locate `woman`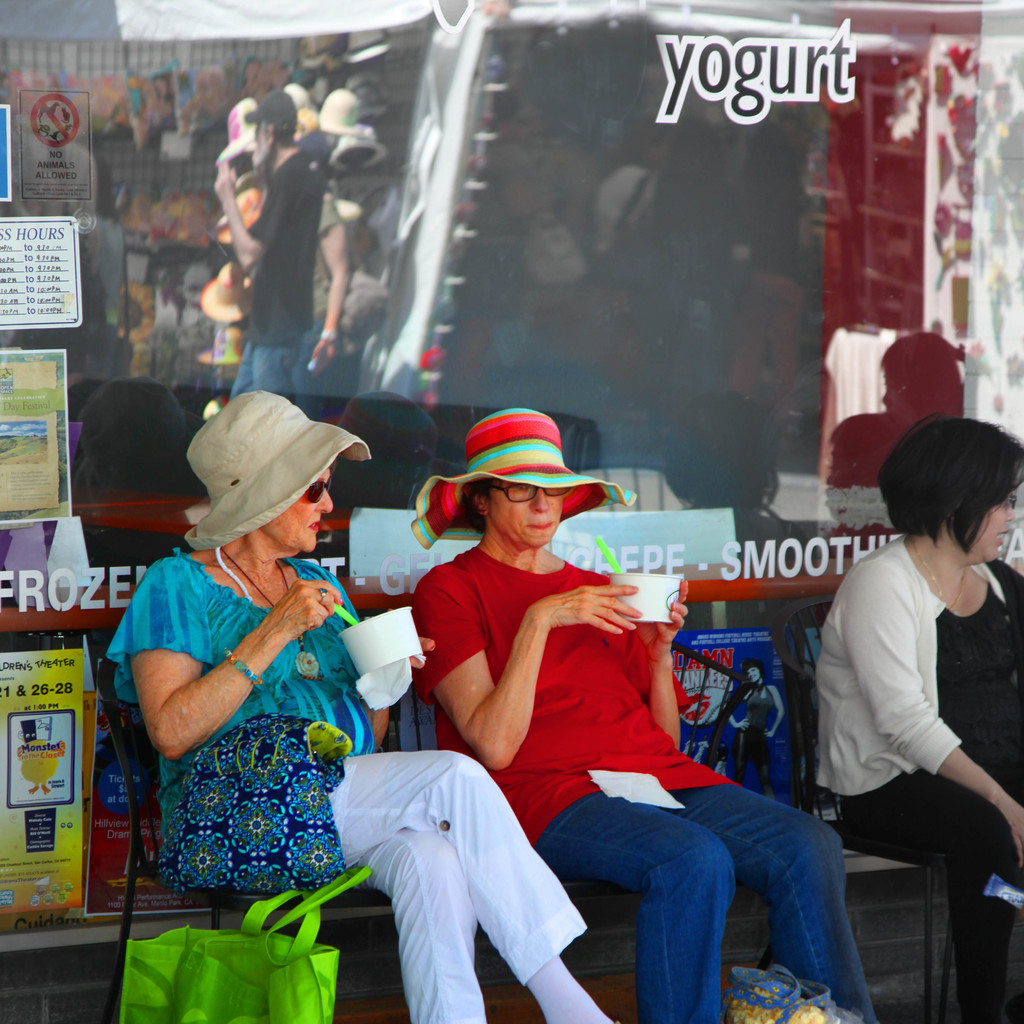
l=728, t=662, r=781, b=796
